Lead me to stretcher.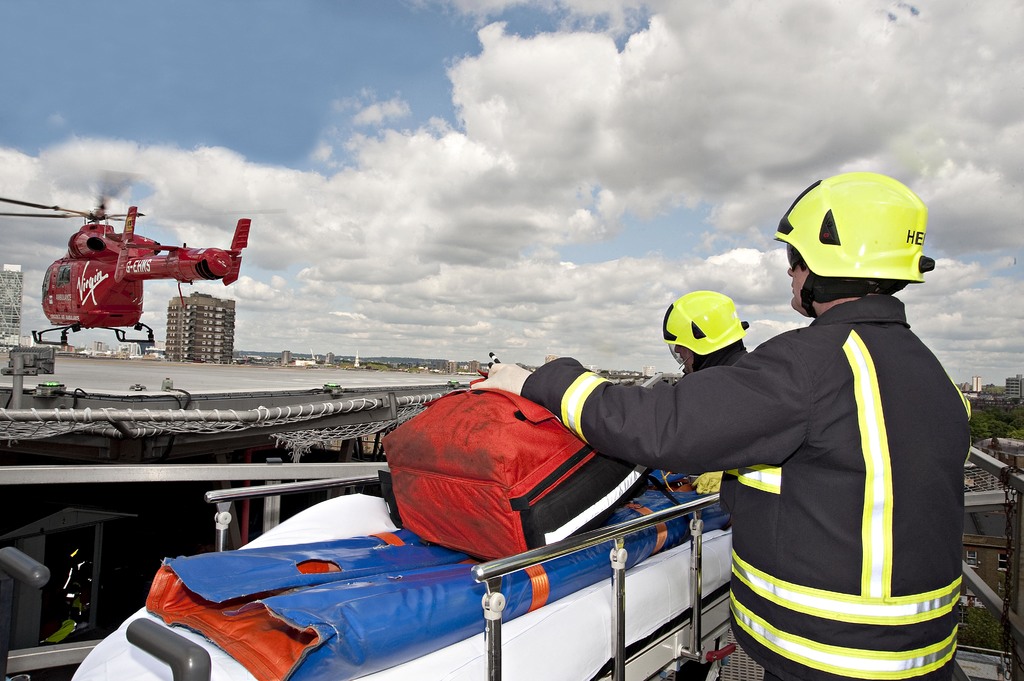
Lead to bbox=[68, 465, 731, 680].
